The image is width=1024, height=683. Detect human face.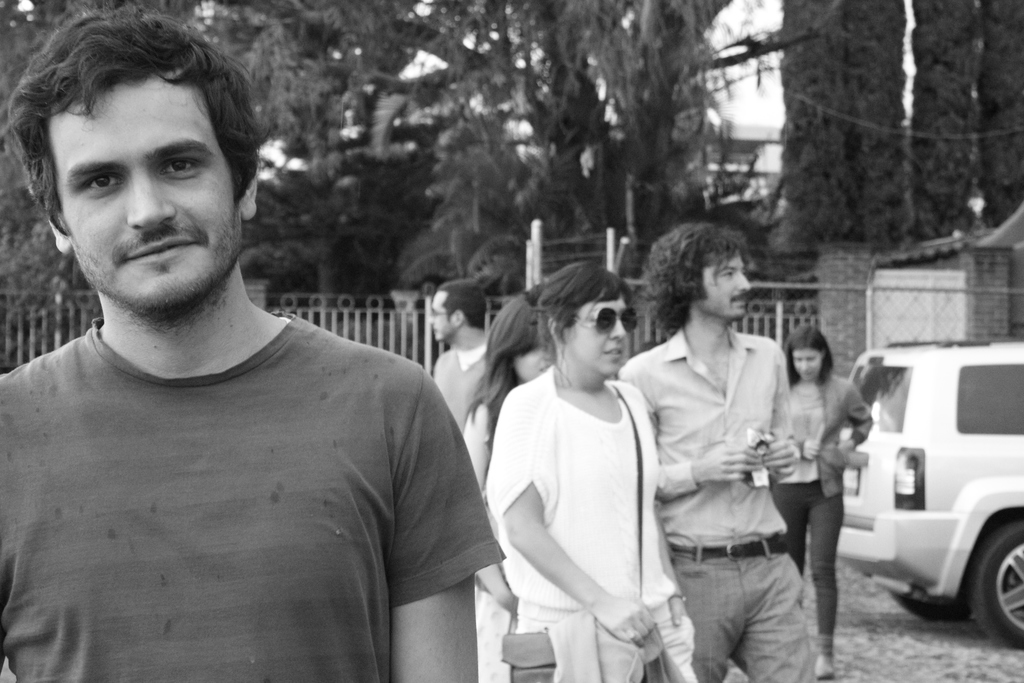
Detection: select_region(516, 348, 547, 381).
